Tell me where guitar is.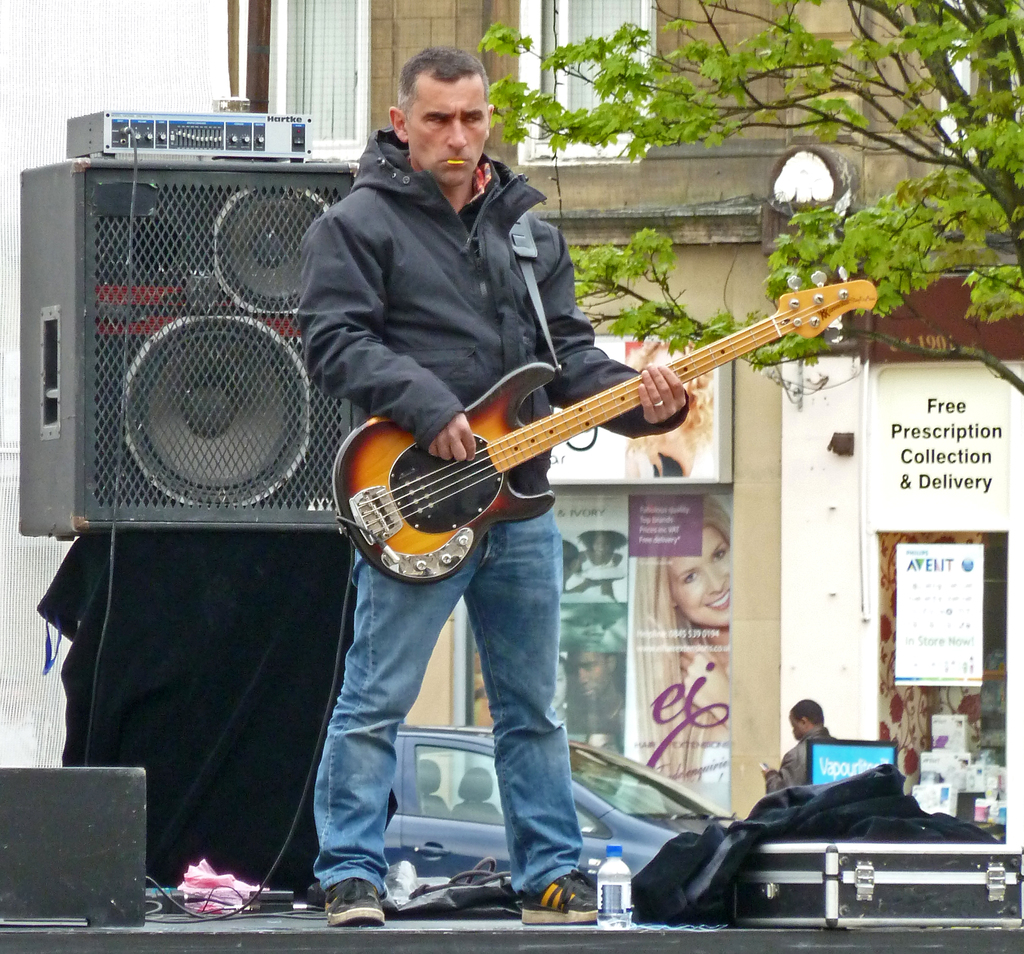
guitar is at locate(330, 264, 877, 583).
